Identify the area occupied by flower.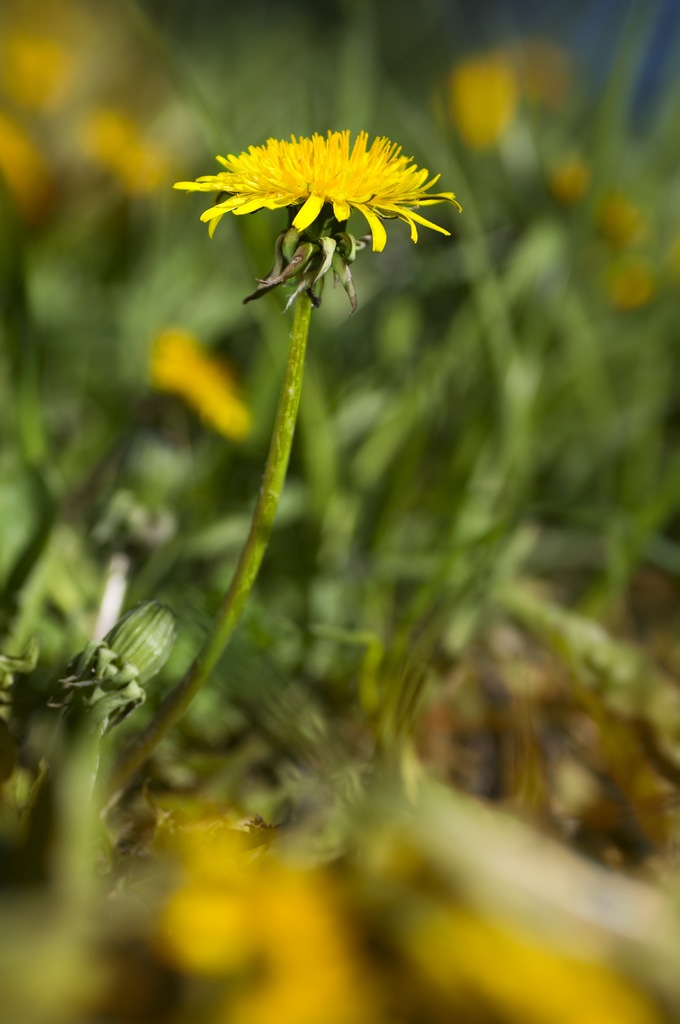
Area: 115:781:677:1023.
